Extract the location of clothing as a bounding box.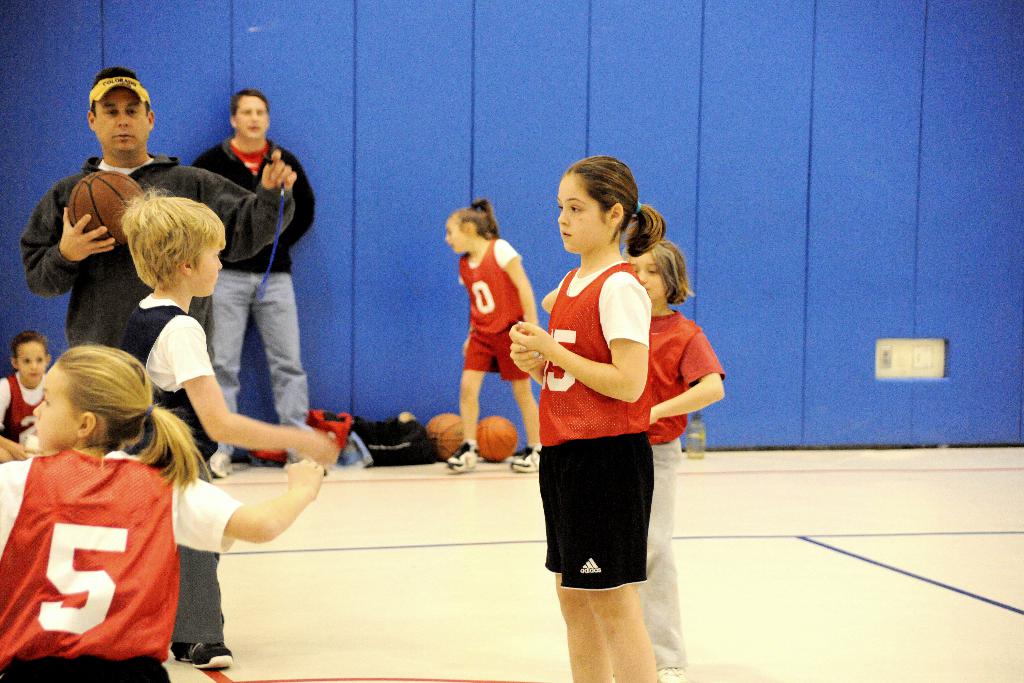
pyautogui.locateOnScreen(452, 227, 538, 383).
